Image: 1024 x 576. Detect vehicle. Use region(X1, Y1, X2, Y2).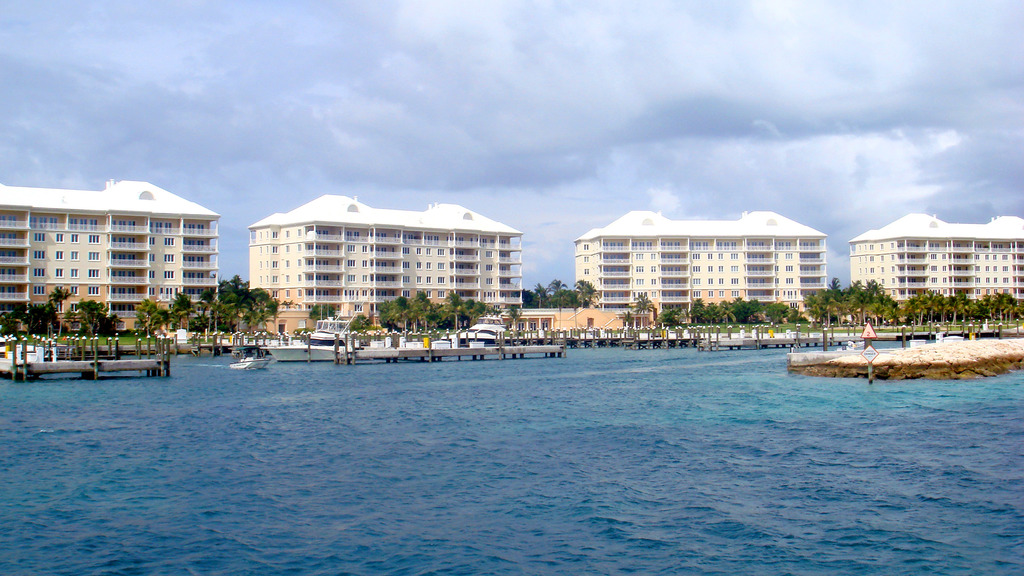
region(438, 323, 508, 342).
